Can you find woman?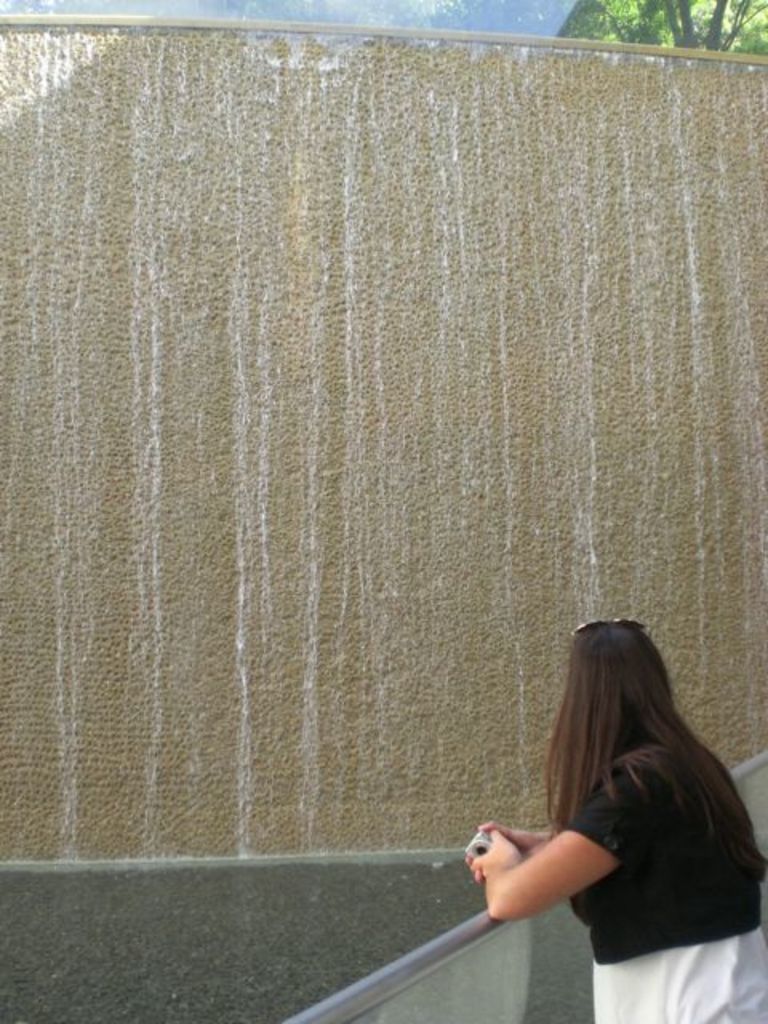
Yes, bounding box: select_region(464, 606, 758, 1016).
